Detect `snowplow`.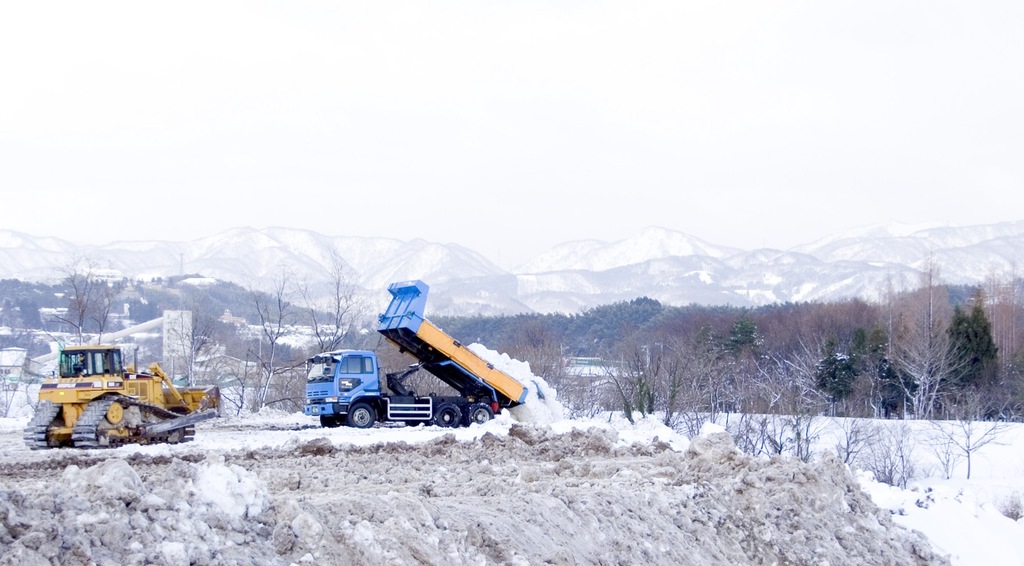
Detected at (298, 280, 534, 434).
